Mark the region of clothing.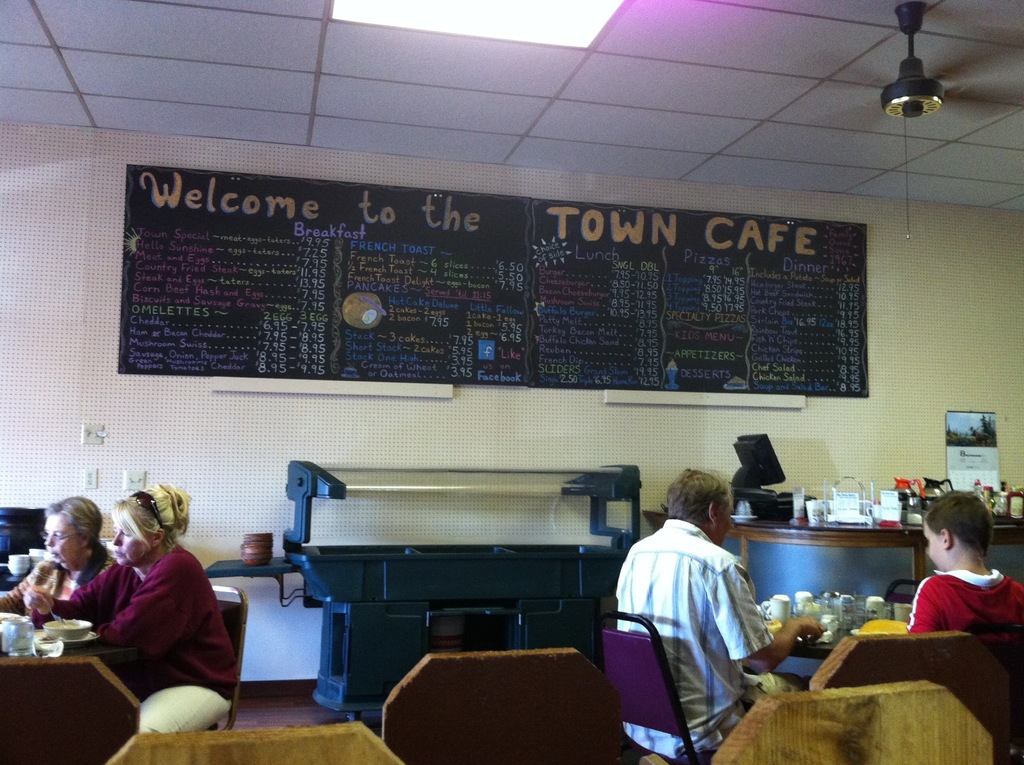
Region: l=621, t=491, r=782, b=727.
